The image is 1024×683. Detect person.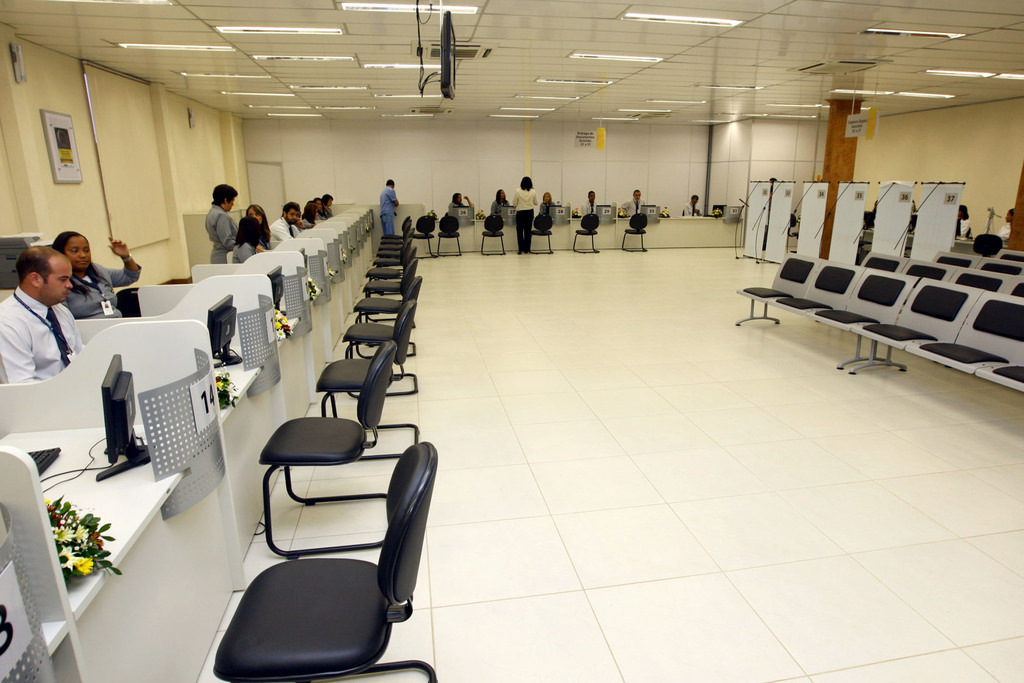
Detection: detection(581, 188, 598, 213).
